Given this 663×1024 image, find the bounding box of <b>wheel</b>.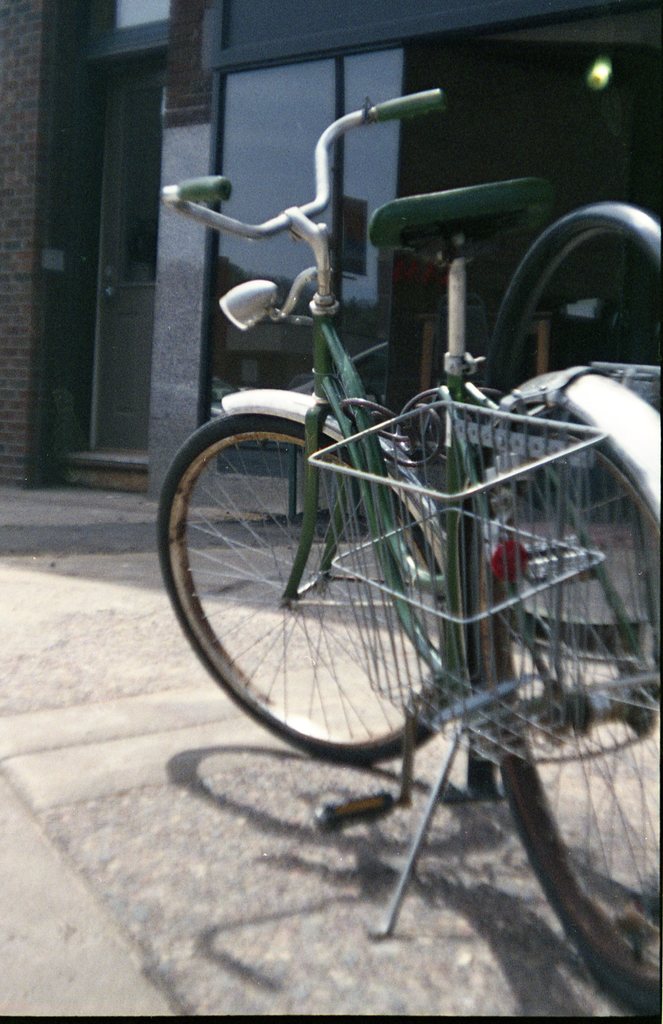
select_region(481, 408, 662, 1010).
